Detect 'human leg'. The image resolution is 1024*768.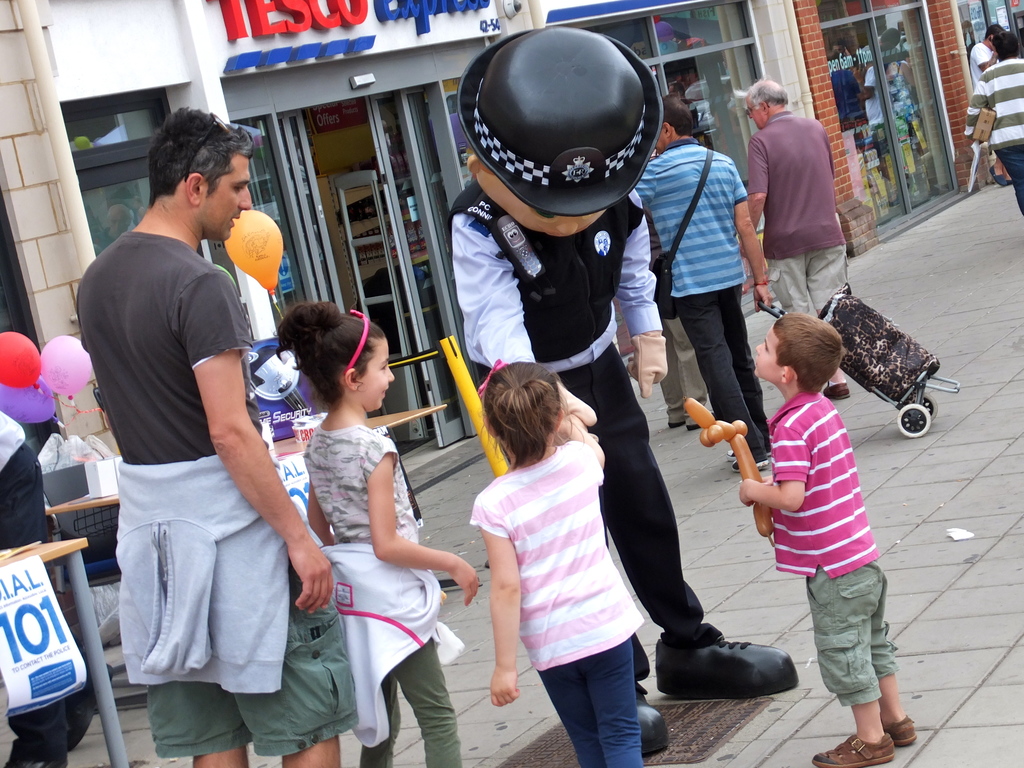
pyautogui.locateOnScreen(869, 604, 915, 748).
